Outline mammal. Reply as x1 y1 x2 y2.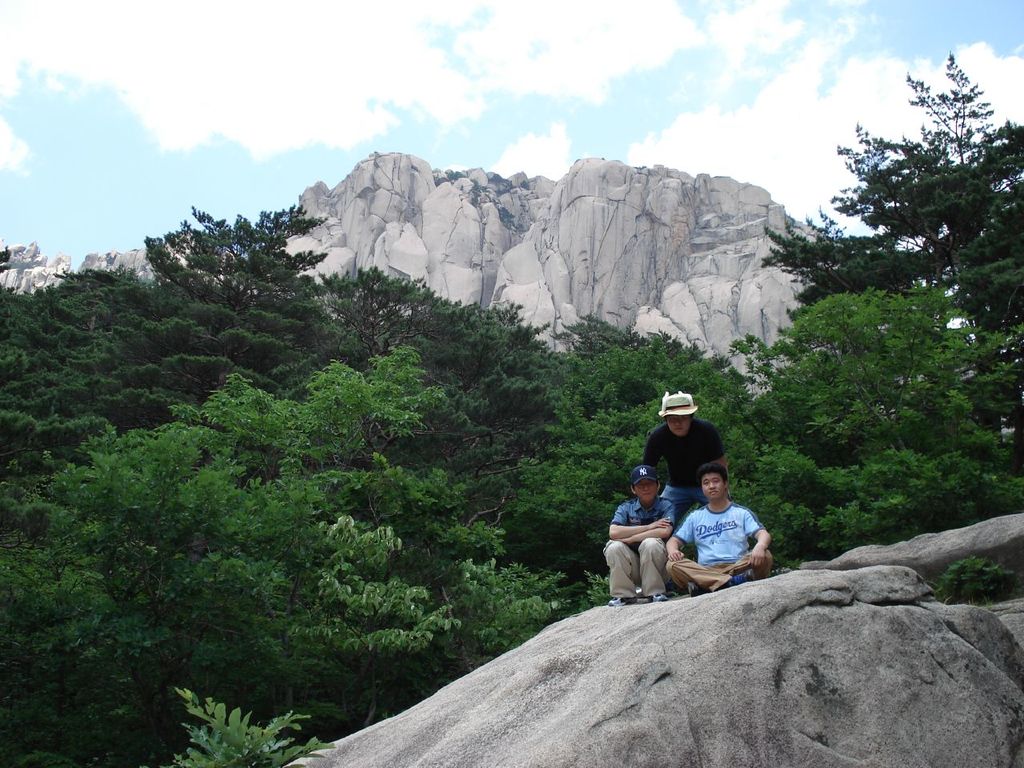
603 463 674 609.
